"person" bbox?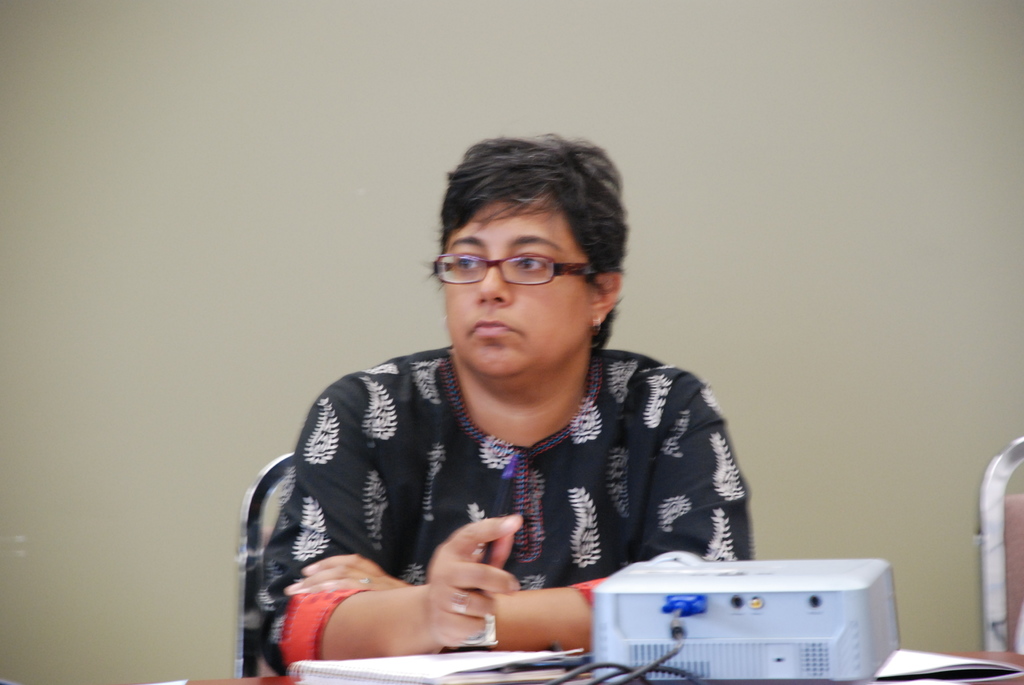
l=236, t=137, r=754, b=680
